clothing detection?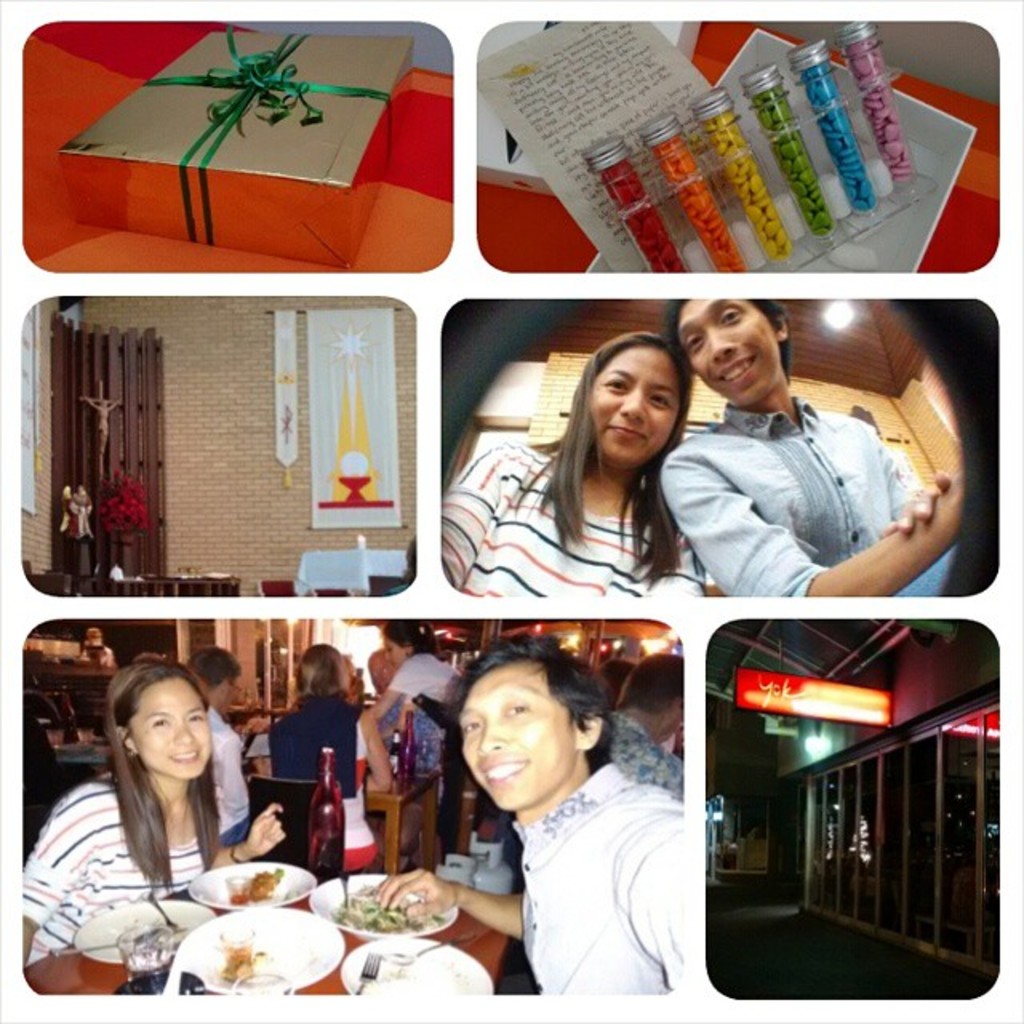
l=662, t=411, r=934, b=598
